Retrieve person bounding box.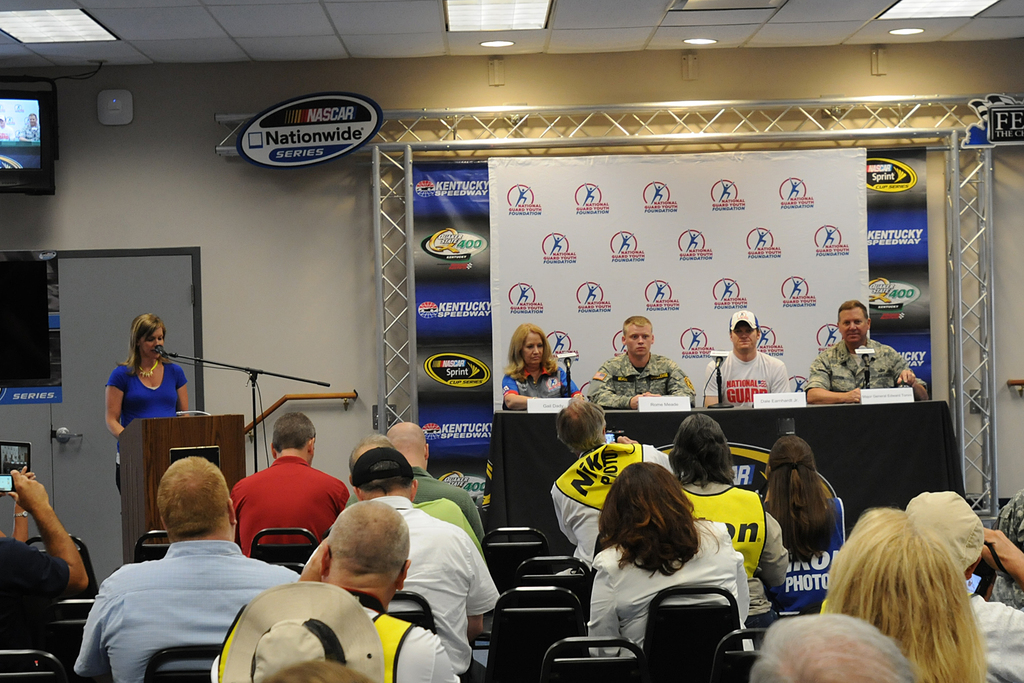
Bounding box: bbox=[498, 326, 578, 411].
